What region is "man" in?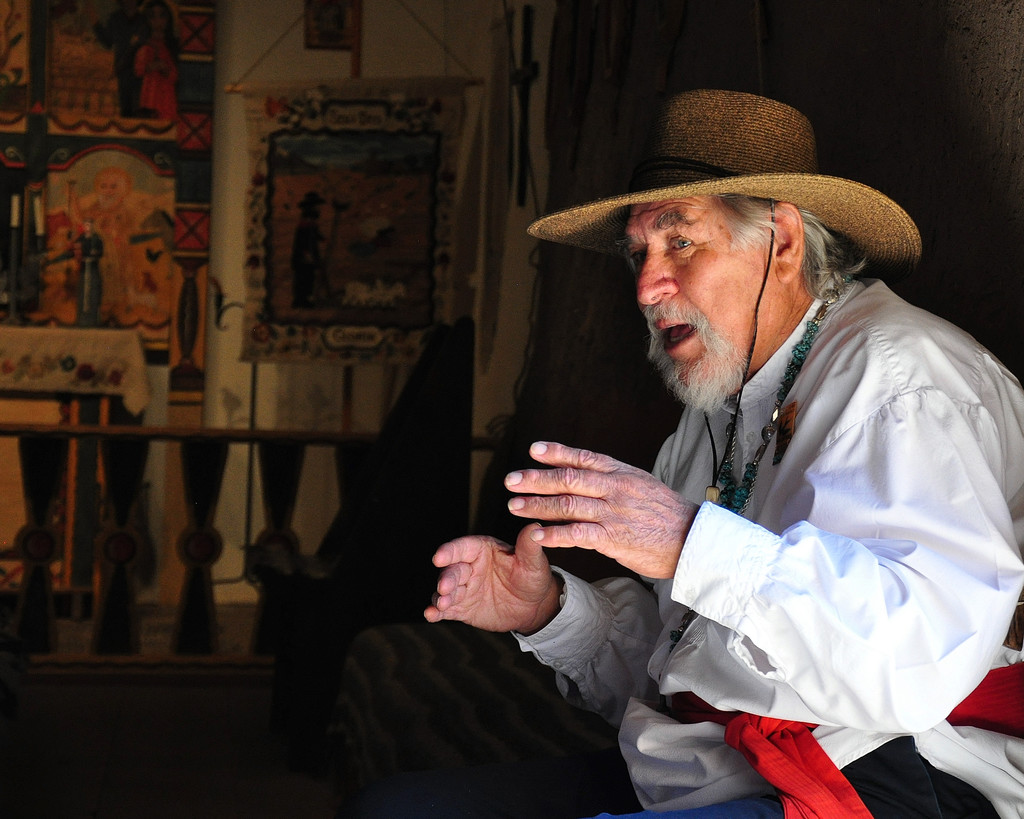
select_region(437, 76, 1007, 801).
